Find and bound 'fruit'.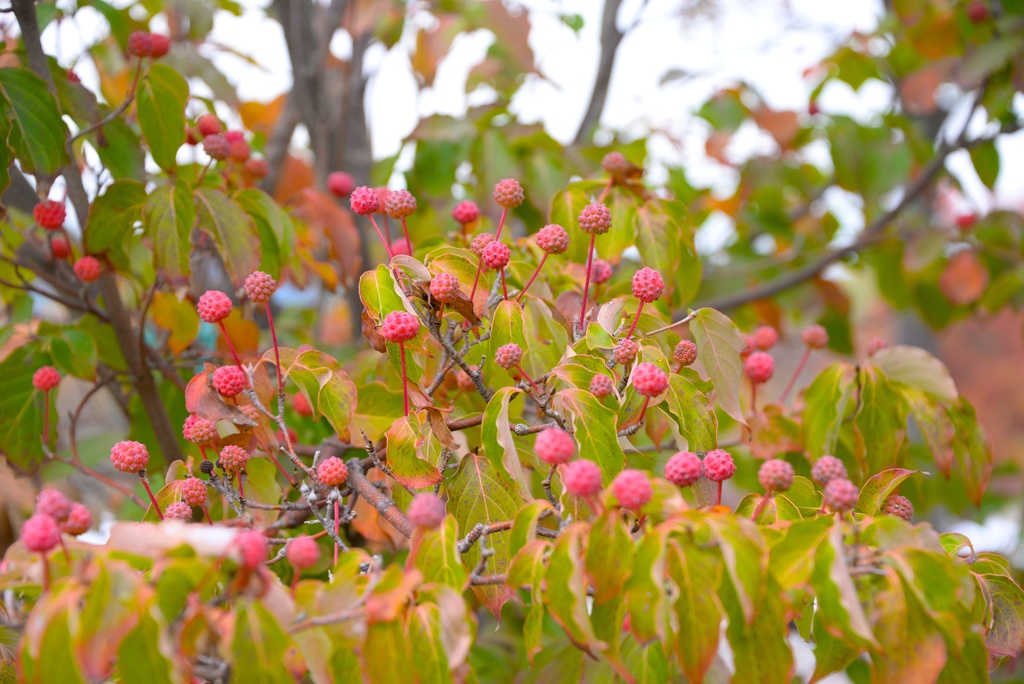
Bound: [x1=429, y1=273, x2=455, y2=302].
